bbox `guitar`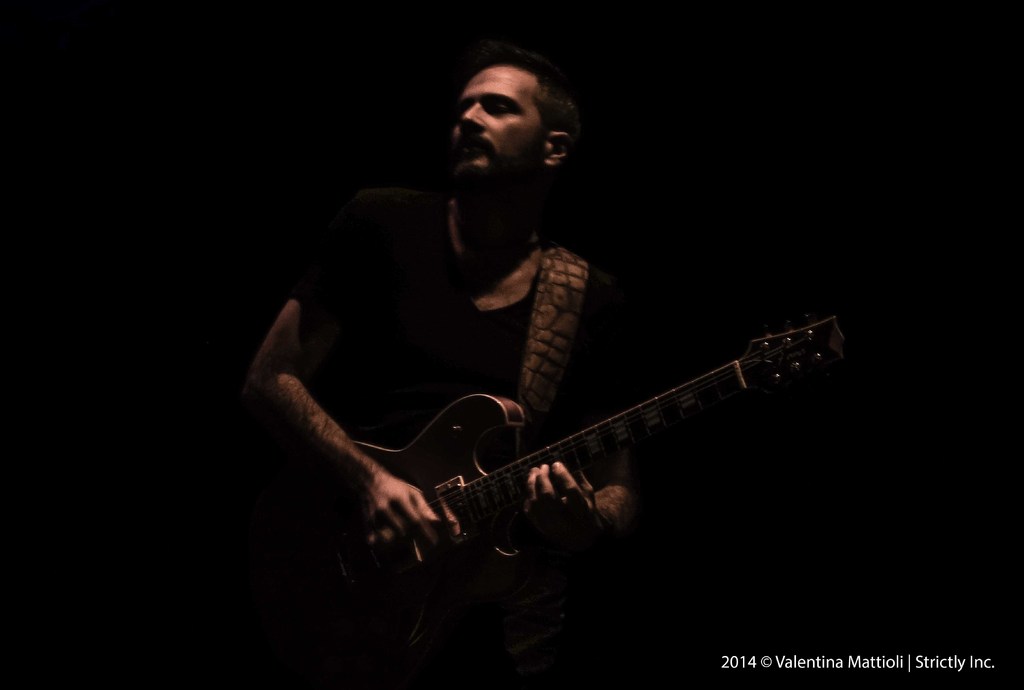
box=[305, 295, 815, 619]
